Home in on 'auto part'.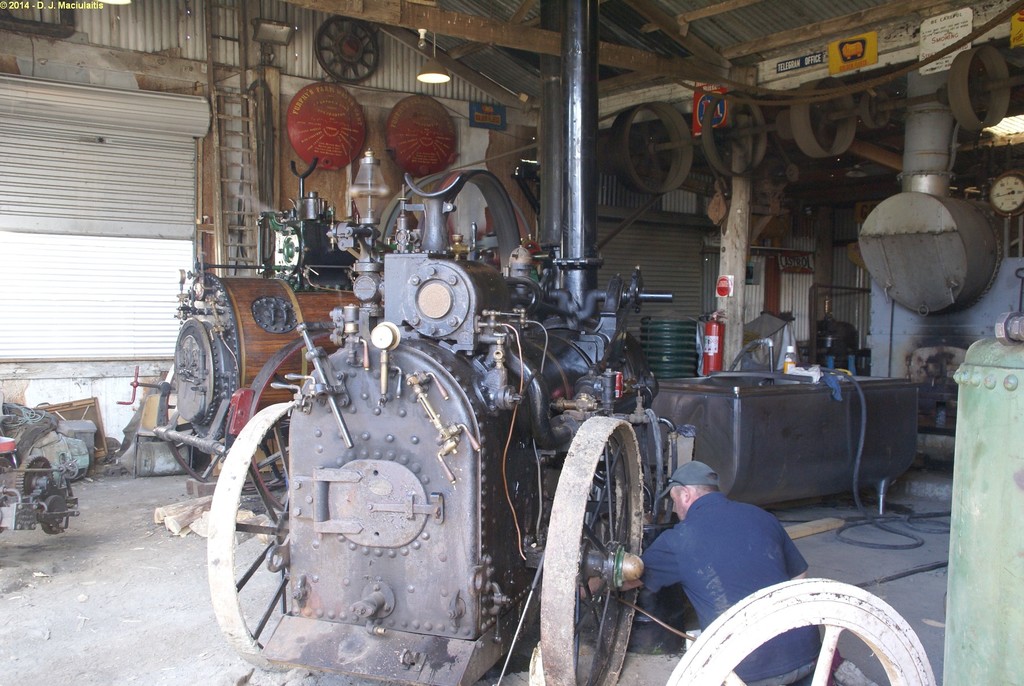
Homed in at box(221, 398, 328, 685).
